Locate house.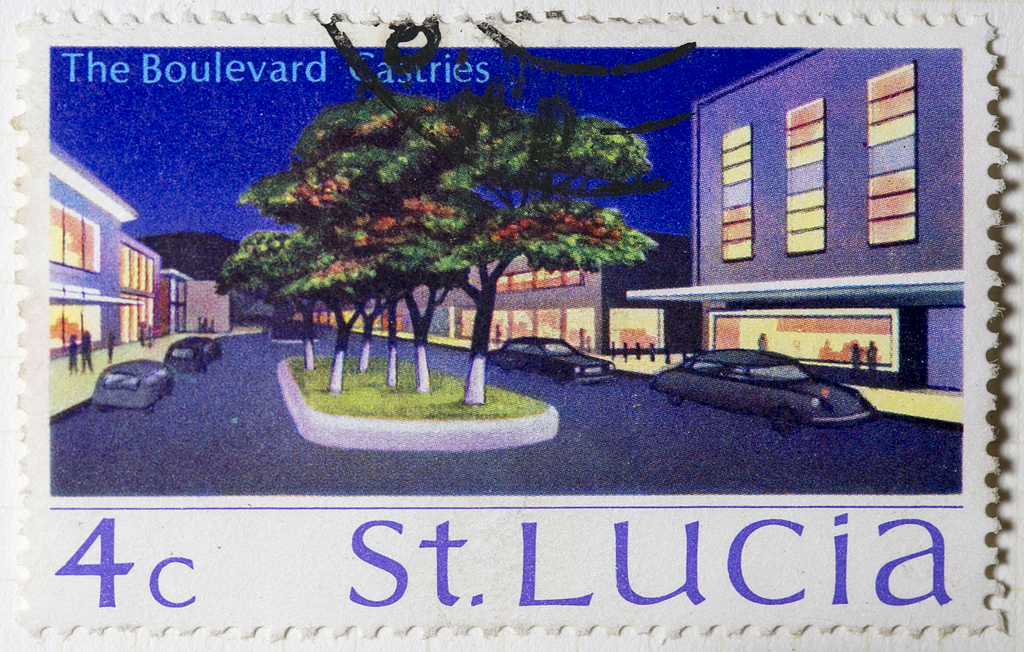
Bounding box: <region>304, 259, 430, 341</region>.
